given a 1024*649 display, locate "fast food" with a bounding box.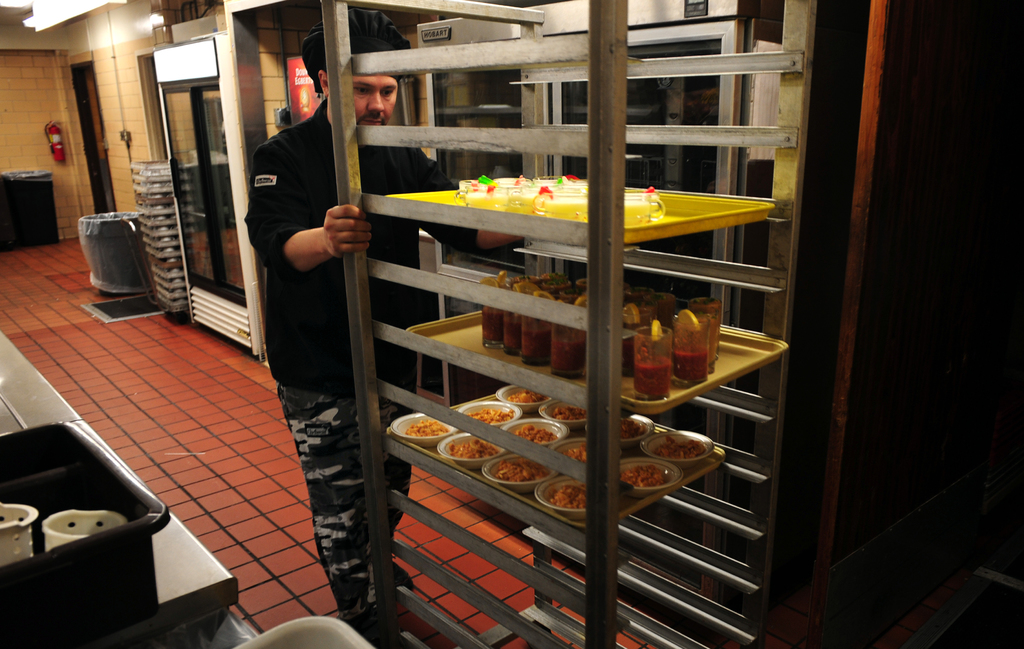
Located: pyautogui.locateOnScreen(548, 484, 591, 506).
